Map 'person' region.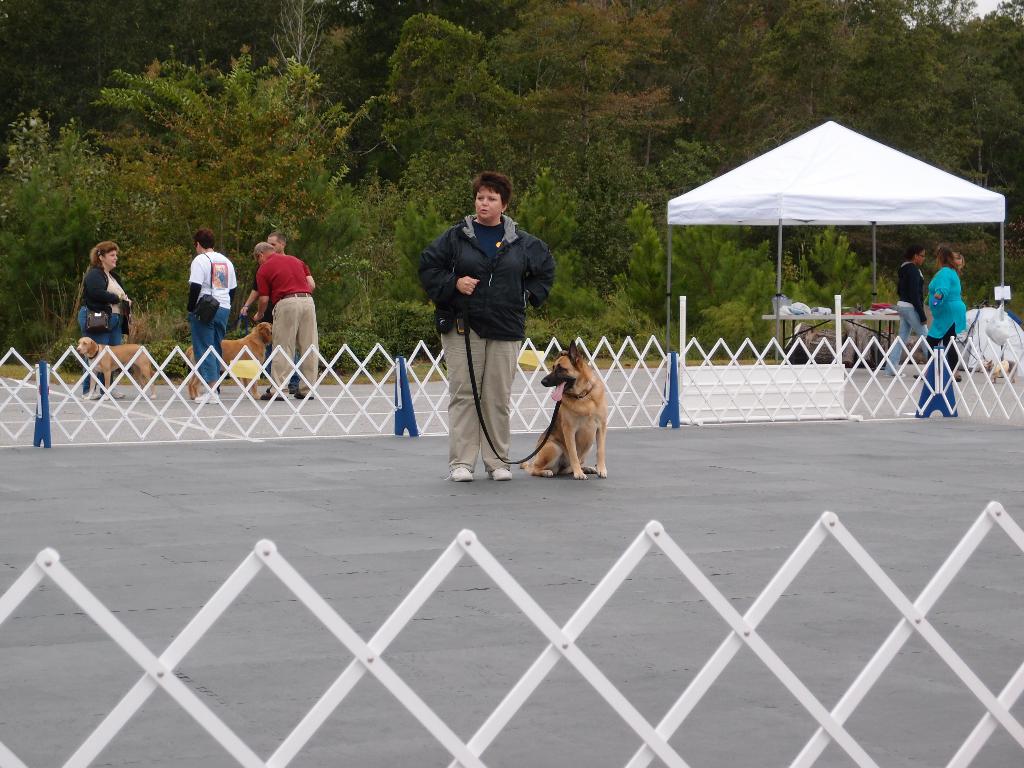
Mapped to box=[249, 241, 316, 402].
